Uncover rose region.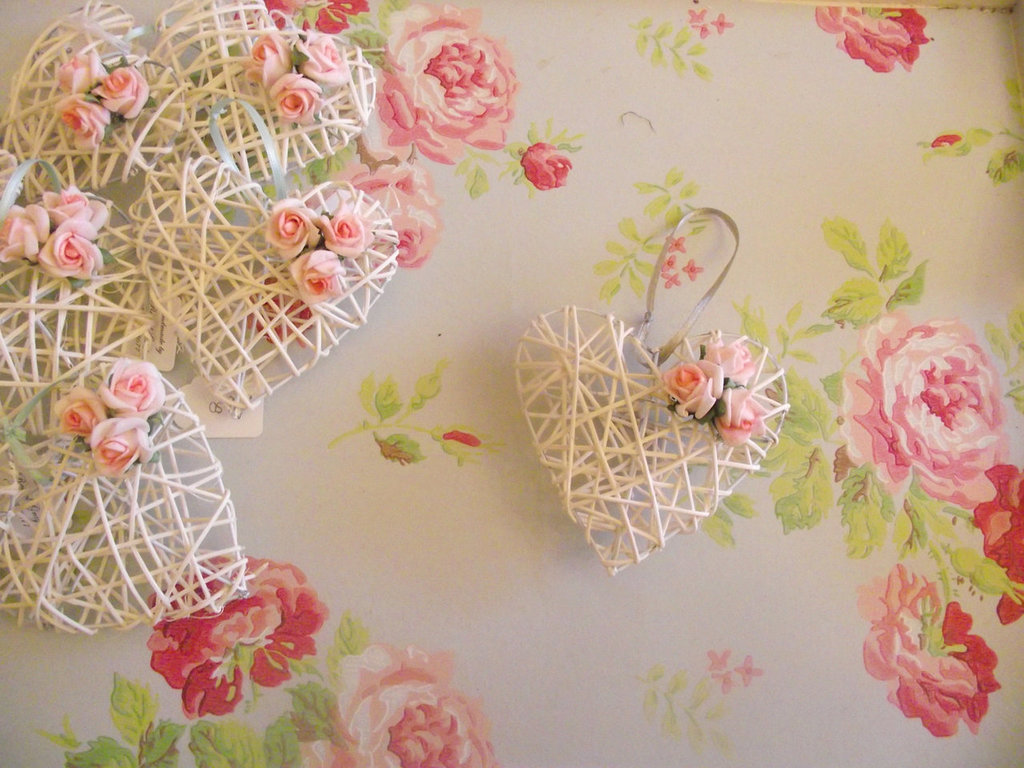
Uncovered: 715 386 766 446.
